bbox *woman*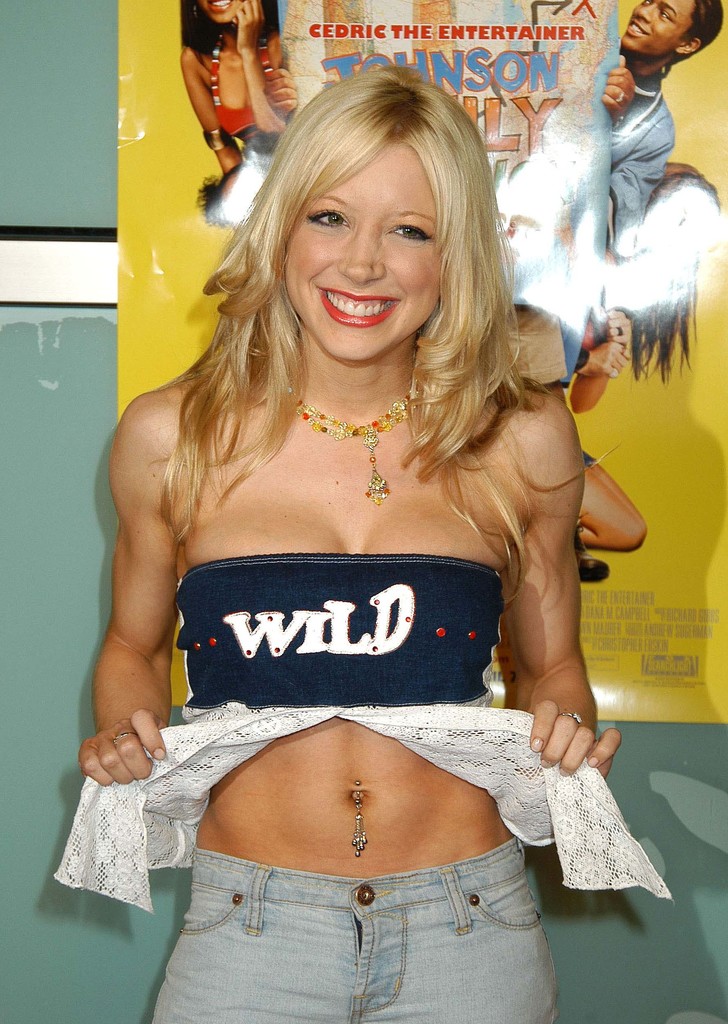
bbox(64, 29, 652, 1016)
